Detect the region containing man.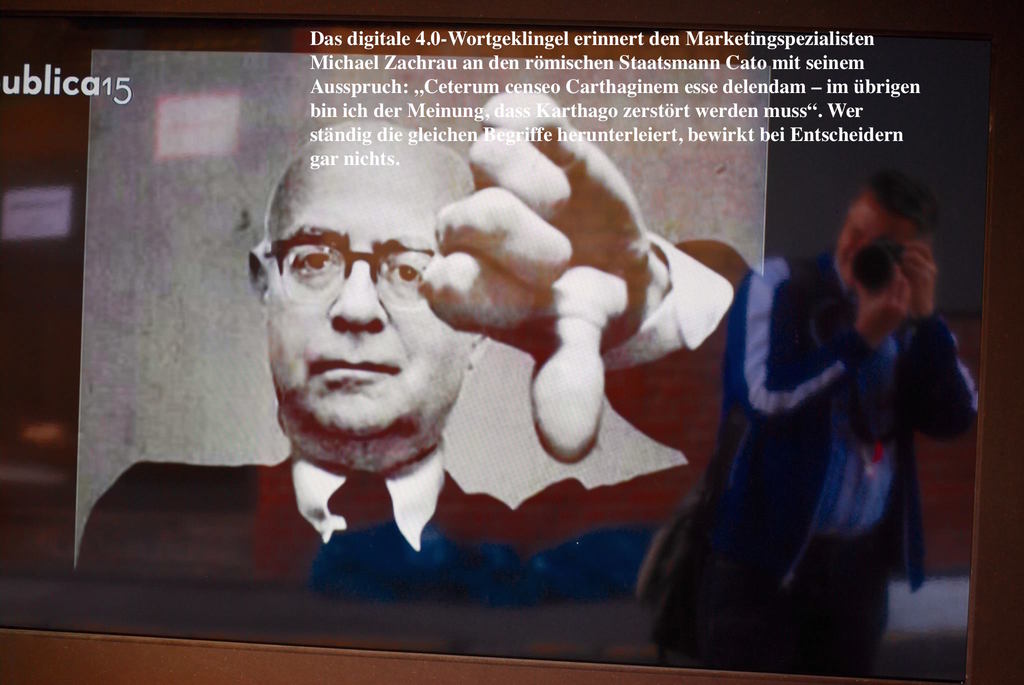
rect(76, 89, 738, 608).
